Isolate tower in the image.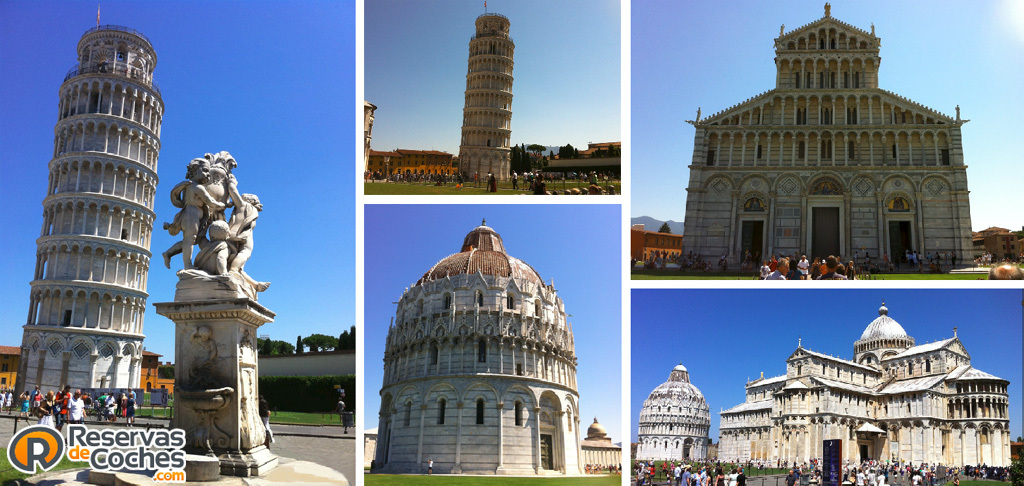
Isolated region: BBox(150, 150, 275, 473).
